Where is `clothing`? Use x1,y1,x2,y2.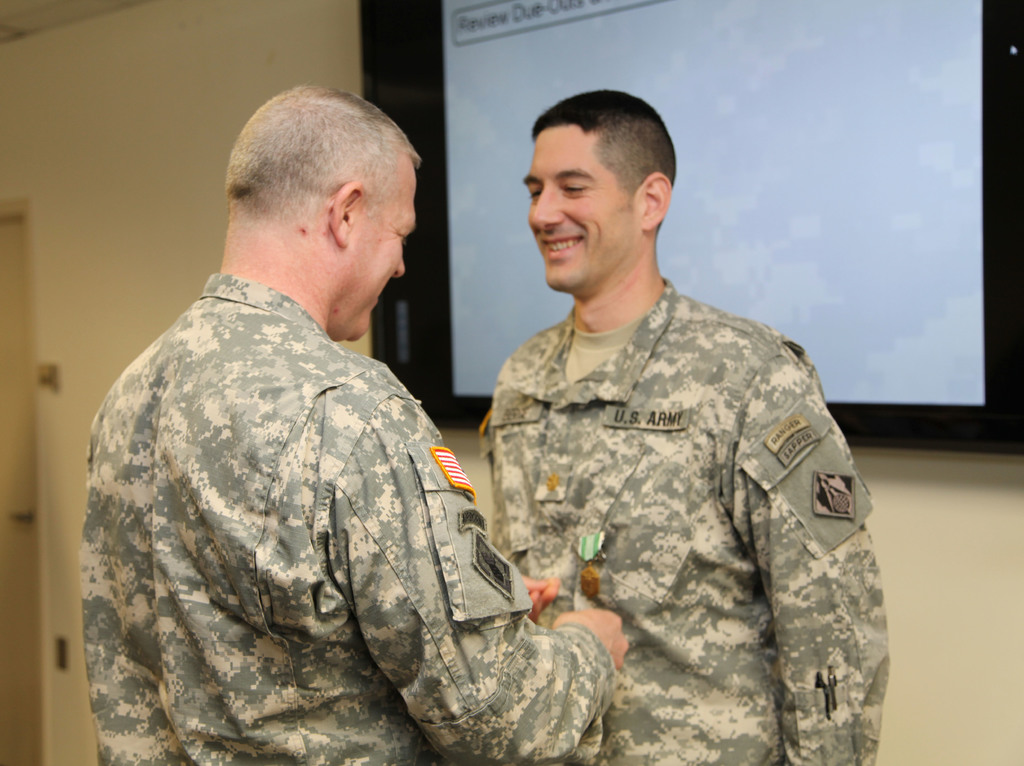
468,225,893,757.
